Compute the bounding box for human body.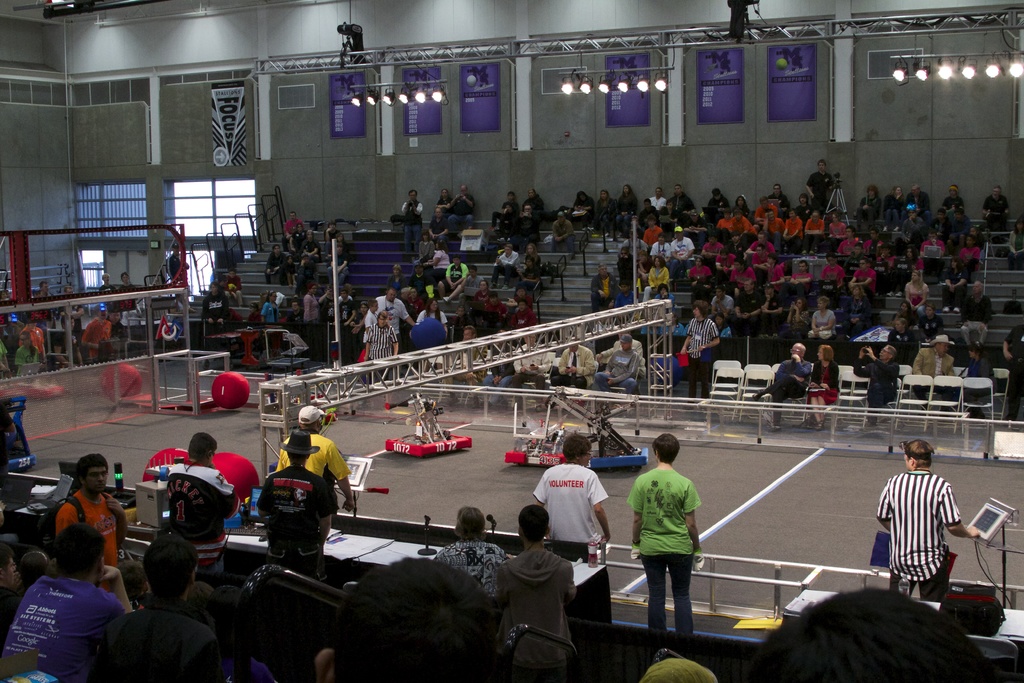
{"left": 264, "top": 250, "right": 285, "bottom": 286}.
